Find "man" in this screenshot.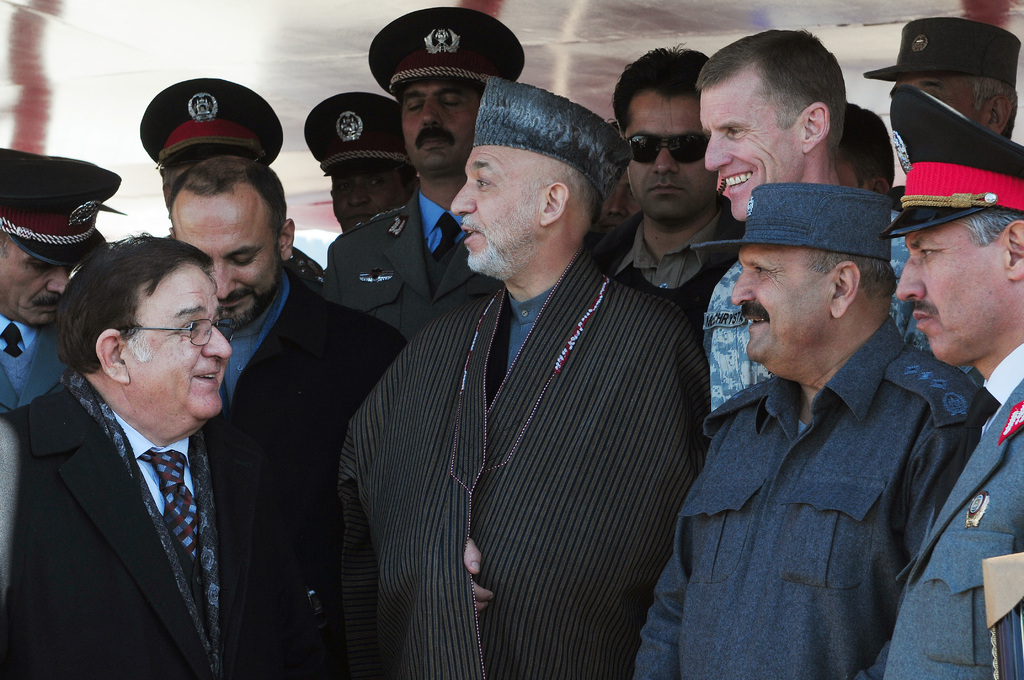
The bounding box for "man" is Rect(591, 40, 744, 348).
